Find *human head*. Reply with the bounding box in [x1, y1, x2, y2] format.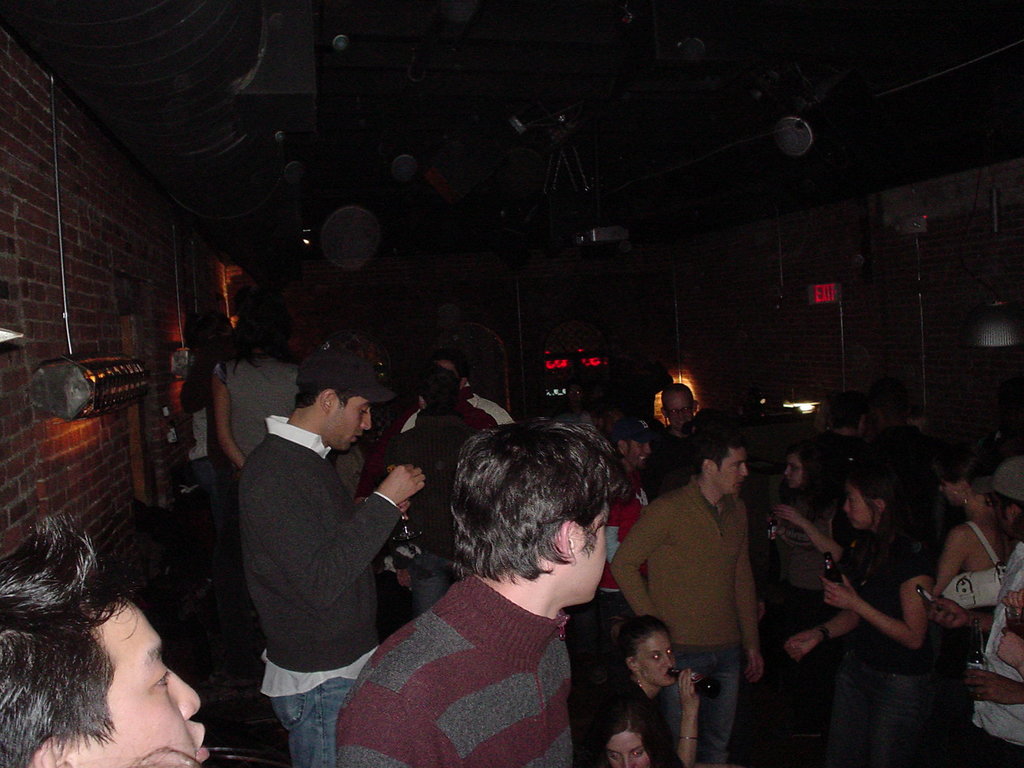
[597, 706, 654, 767].
